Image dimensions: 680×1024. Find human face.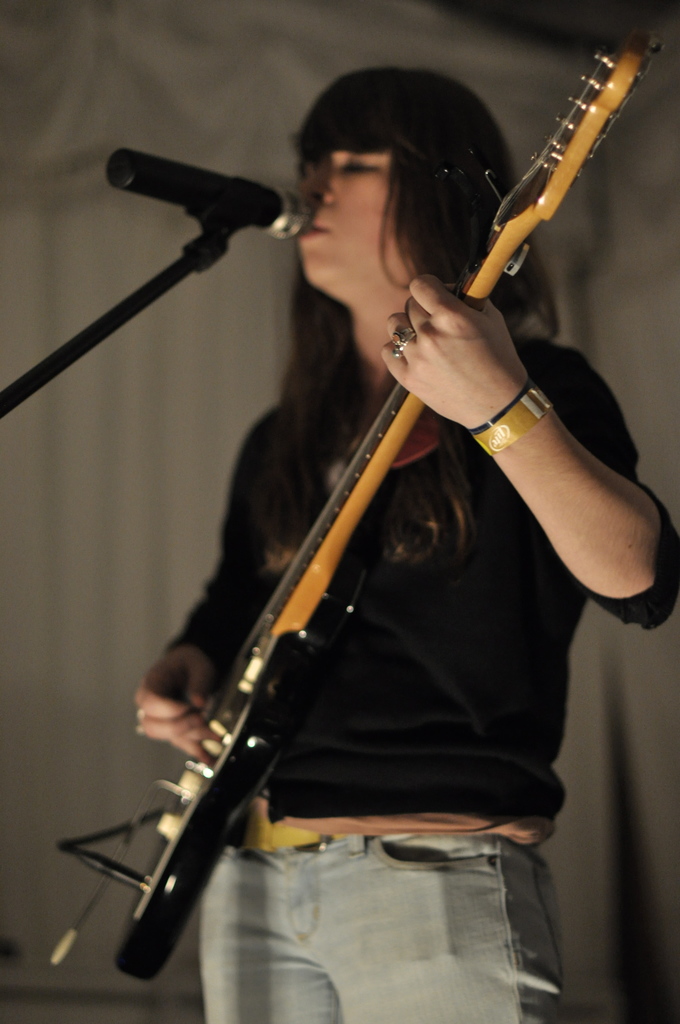
detection(304, 147, 407, 286).
